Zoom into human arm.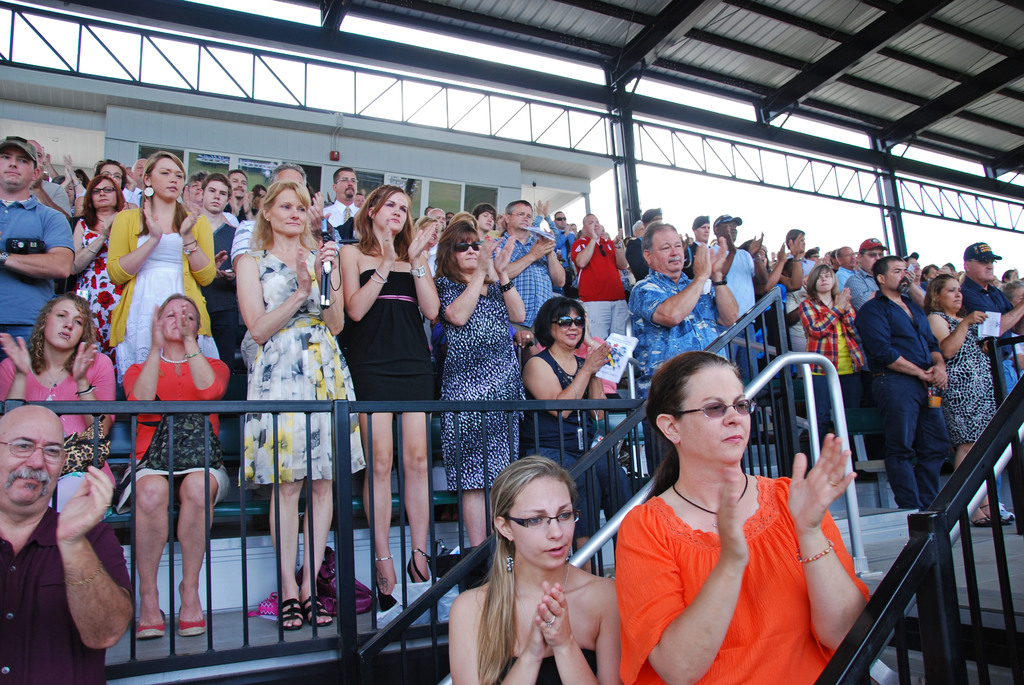
Zoom target: rect(244, 187, 253, 219).
